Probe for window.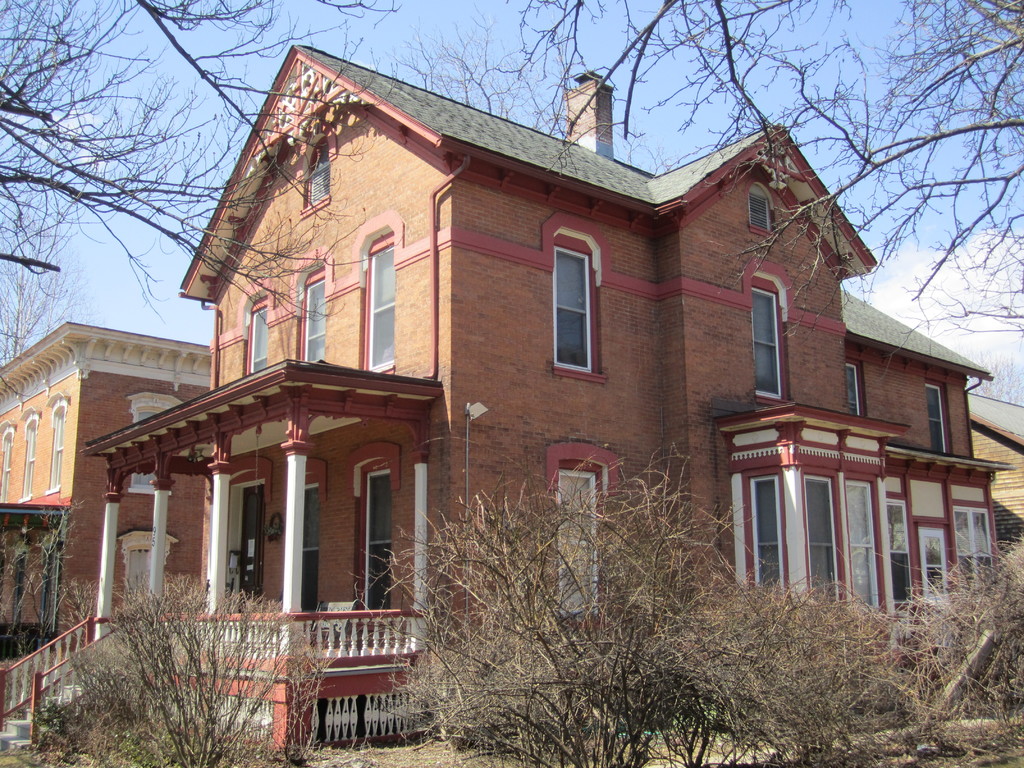
Probe result: box=[924, 380, 945, 454].
